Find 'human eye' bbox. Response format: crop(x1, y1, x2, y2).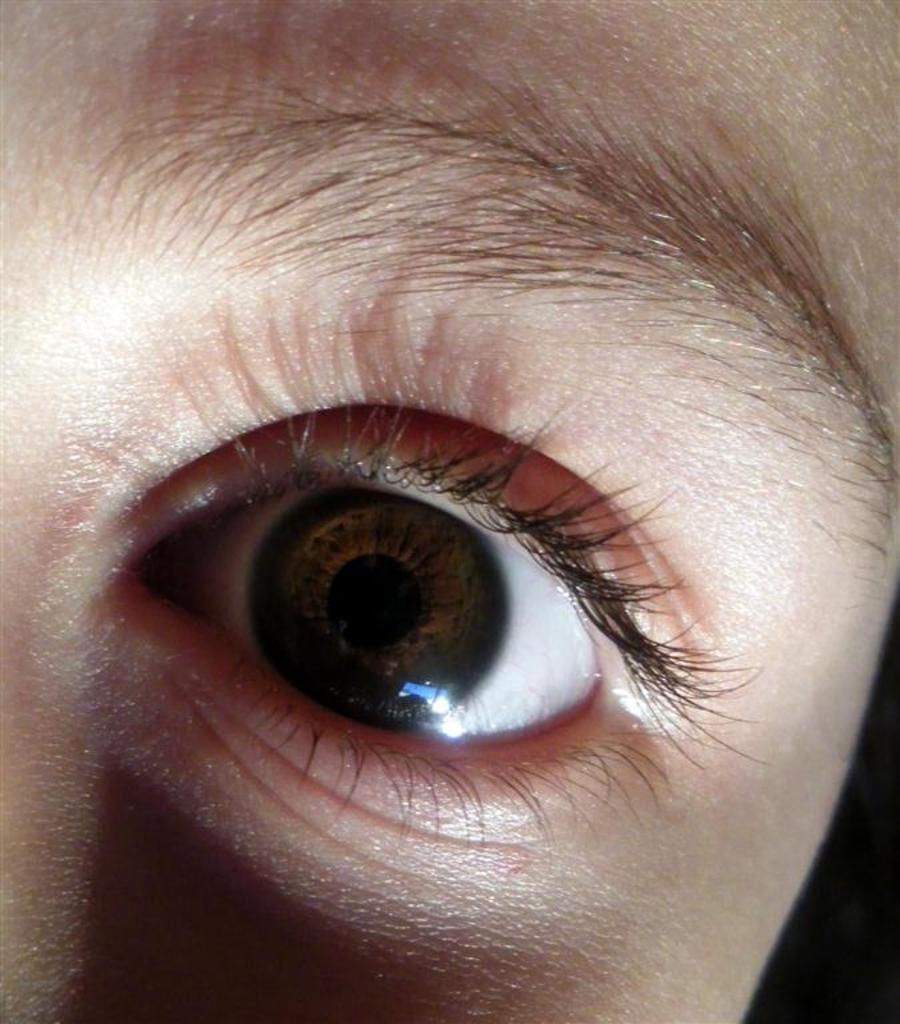
crop(92, 353, 772, 841).
